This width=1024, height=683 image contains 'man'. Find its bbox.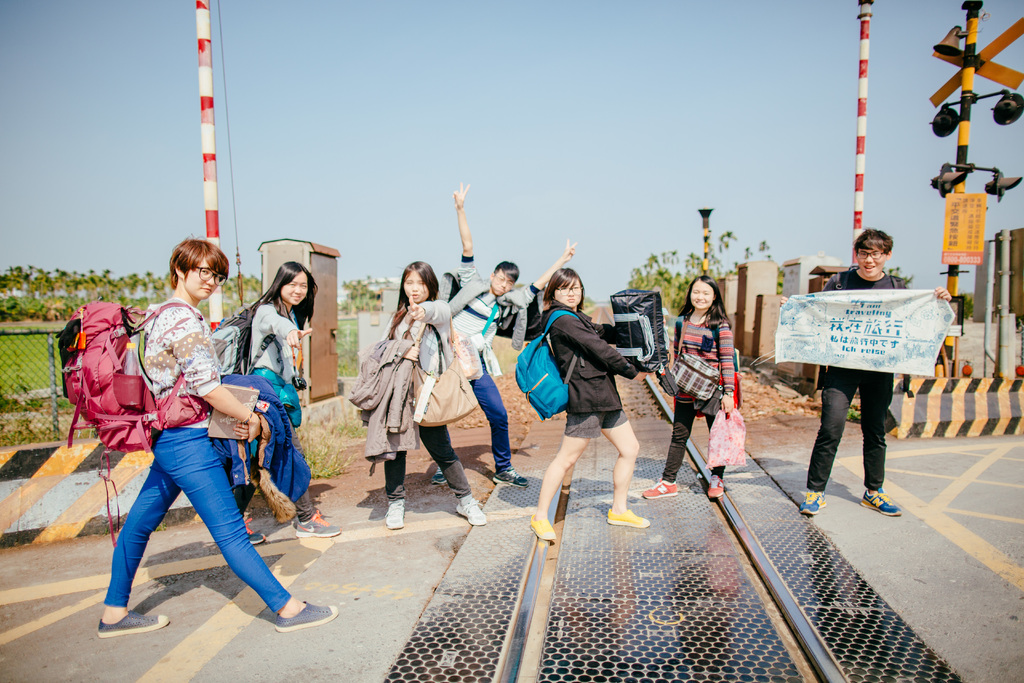
detection(97, 235, 340, 642).
